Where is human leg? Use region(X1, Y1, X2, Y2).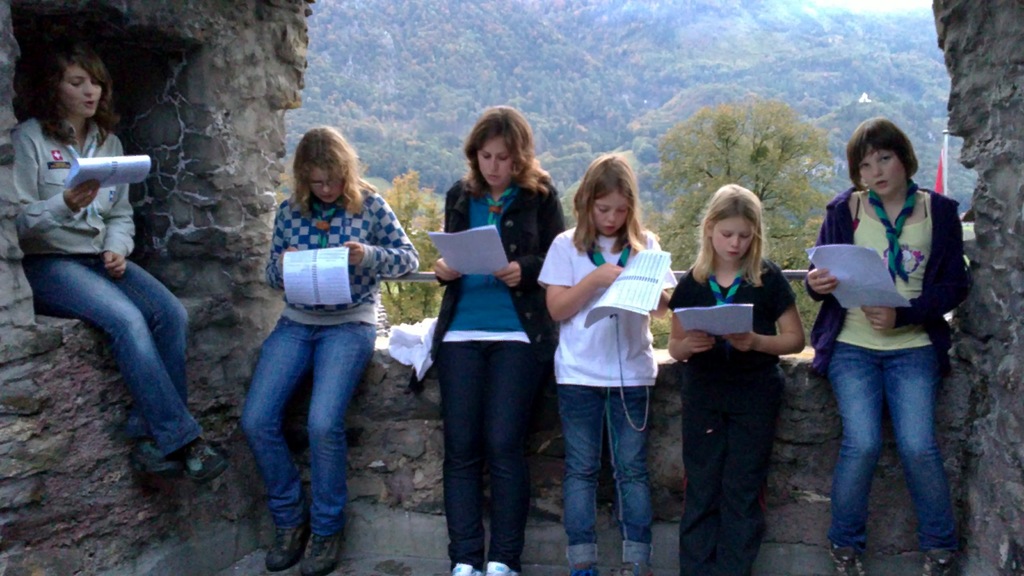
region(237, 314, 311, 572).
